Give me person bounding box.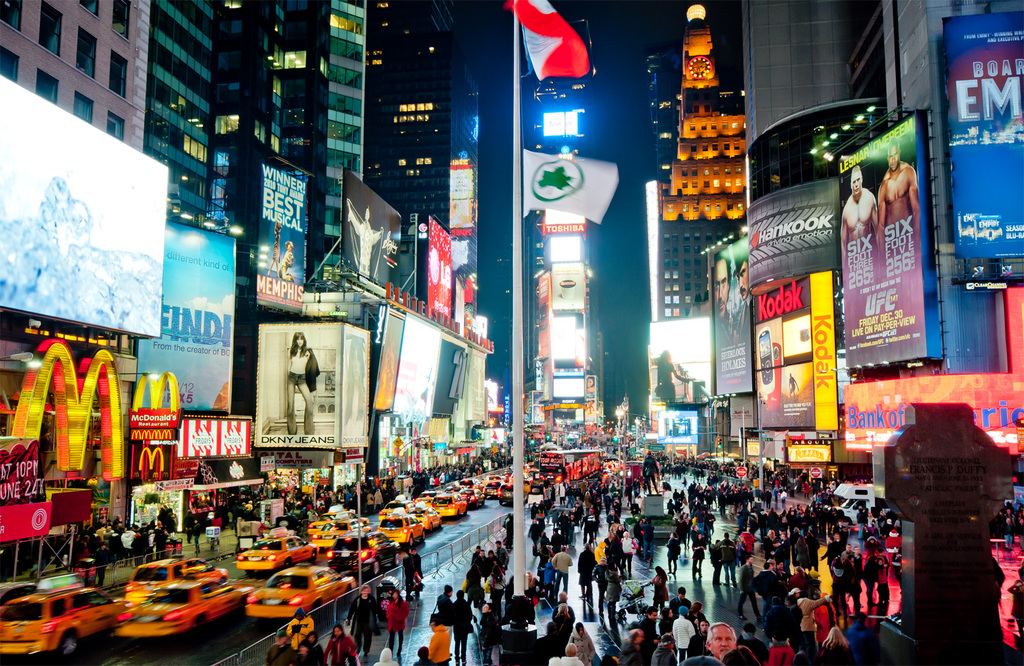
locate(605, 535, 619, 576).
